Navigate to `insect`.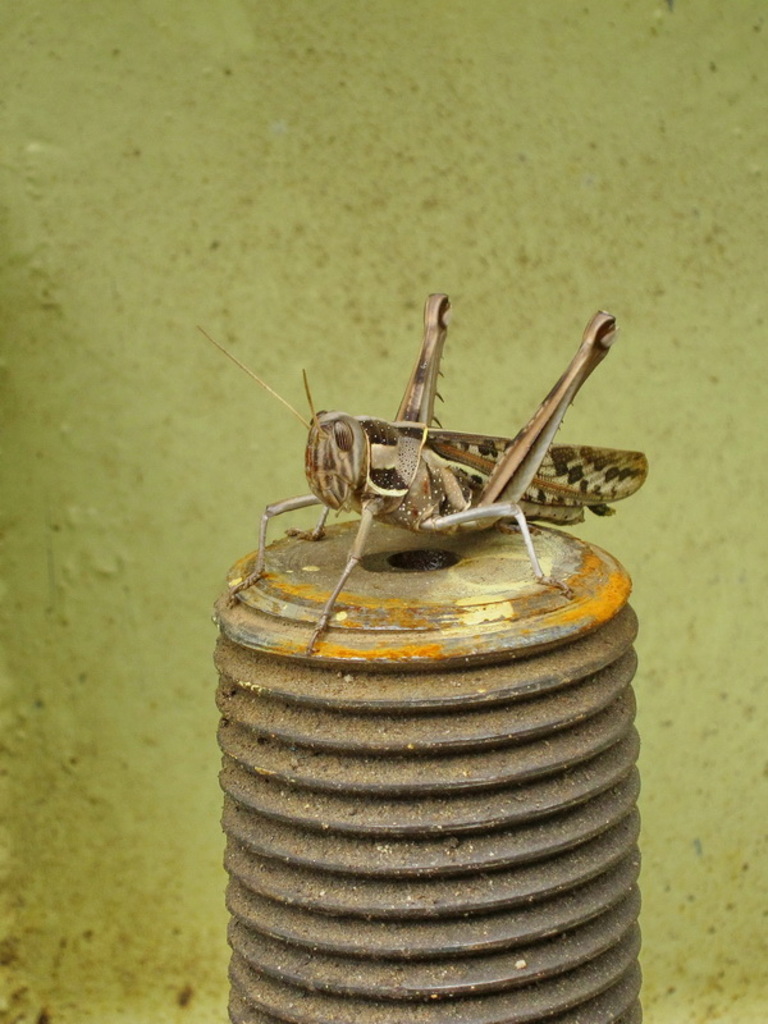
Navigation target: (195,289,646,653).
